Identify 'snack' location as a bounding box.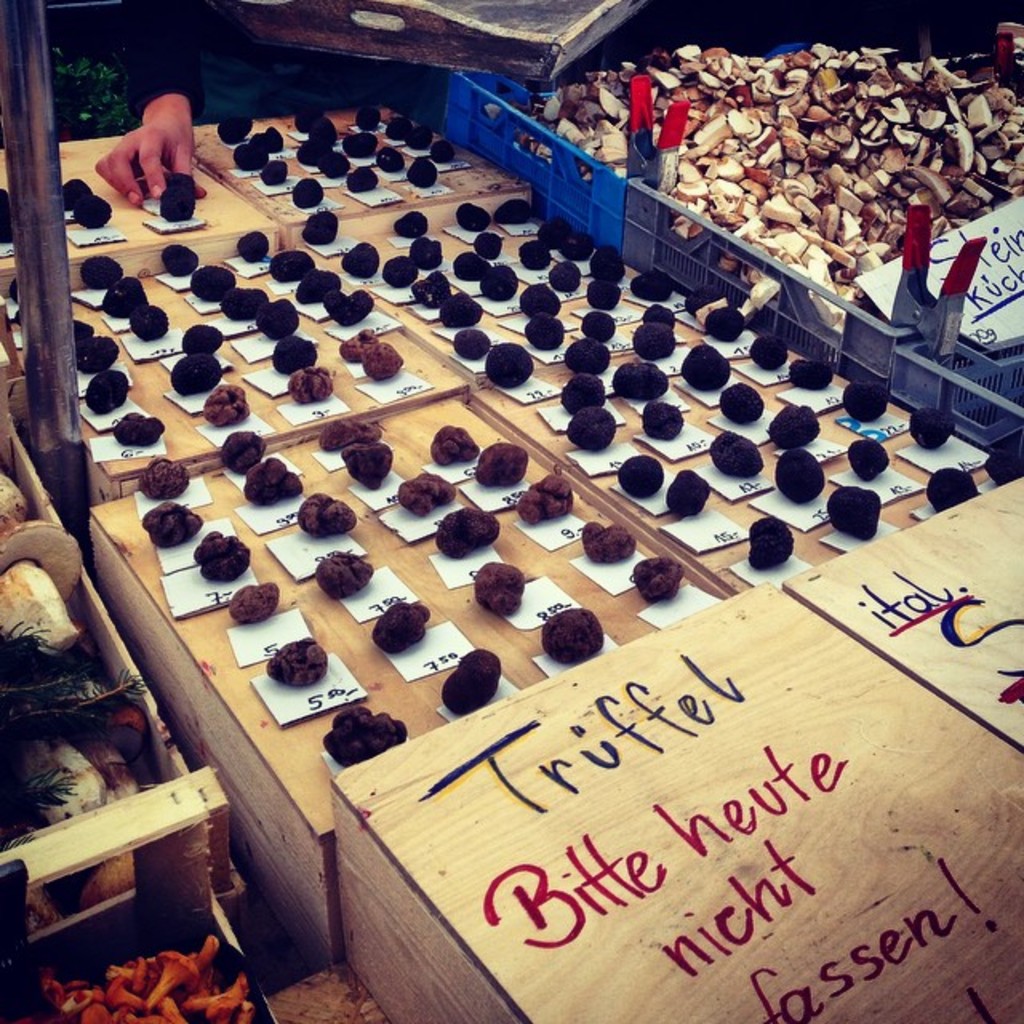
Rect(275, 338, 318, 374).
